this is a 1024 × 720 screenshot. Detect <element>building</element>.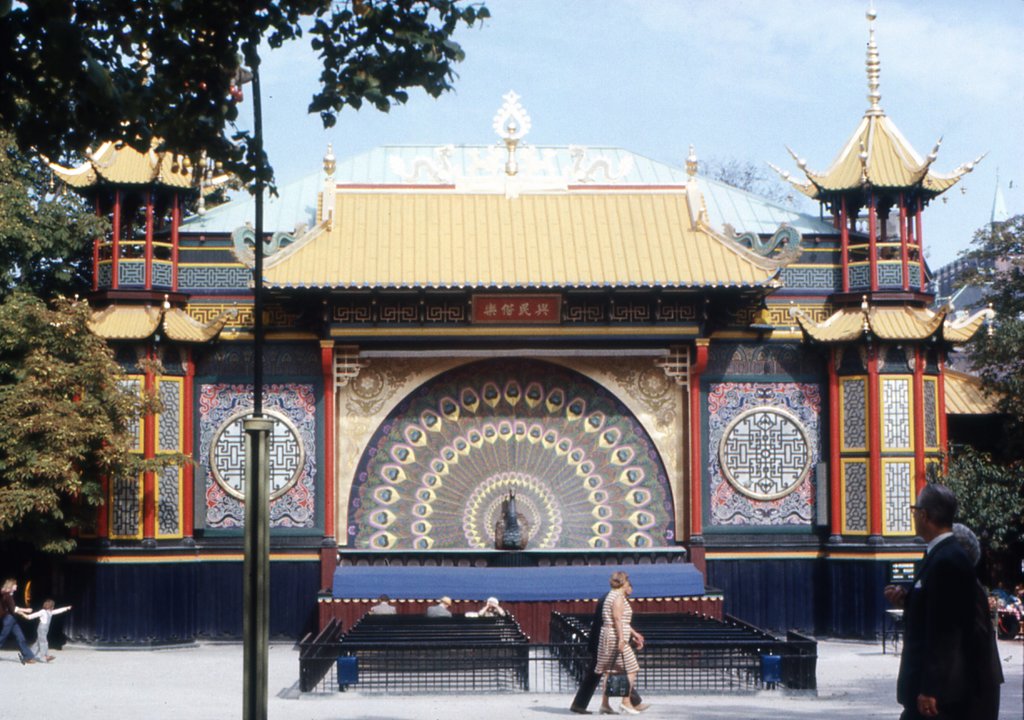
select_region(76, 66, 1014, 690).
